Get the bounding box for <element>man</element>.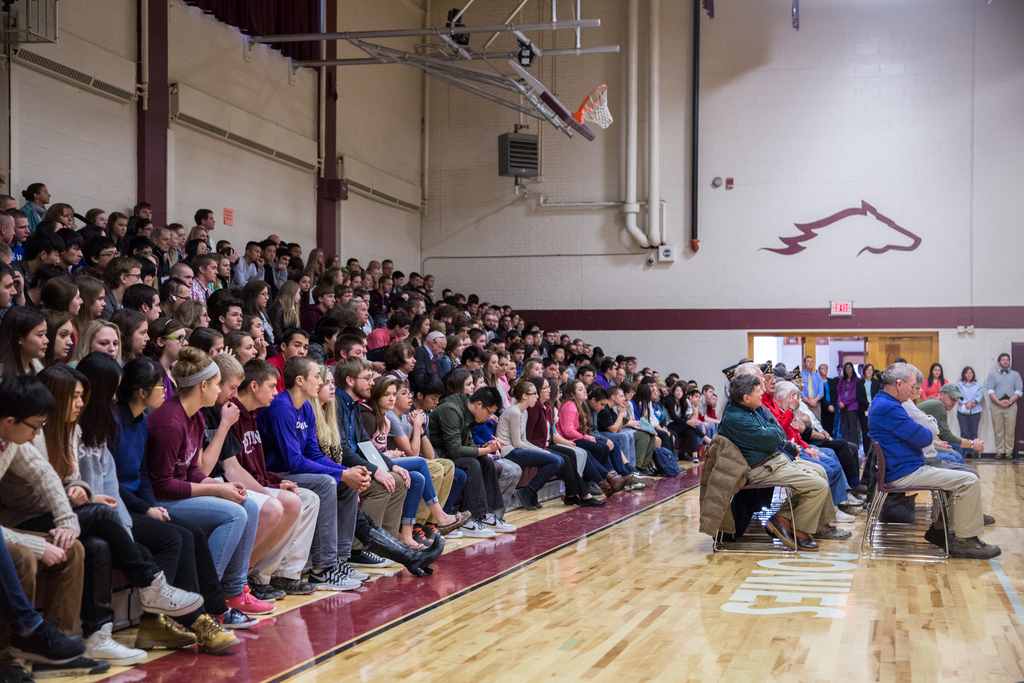
rect(715, 375, 832, 550).
